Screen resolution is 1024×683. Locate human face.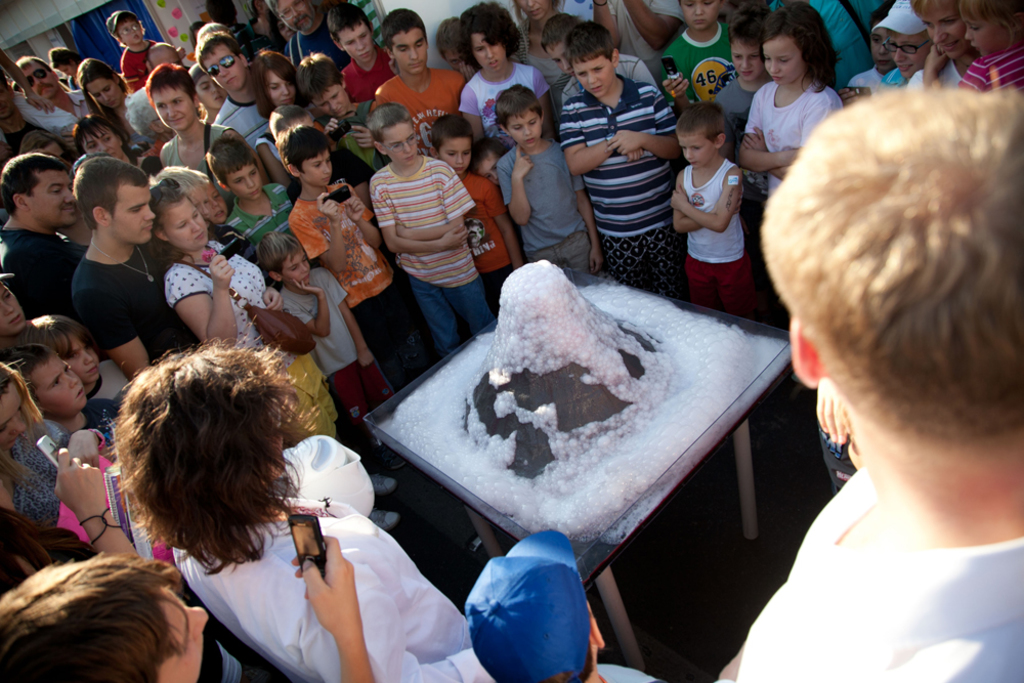
x1=475 y1=34 x2=509 y2=74.
